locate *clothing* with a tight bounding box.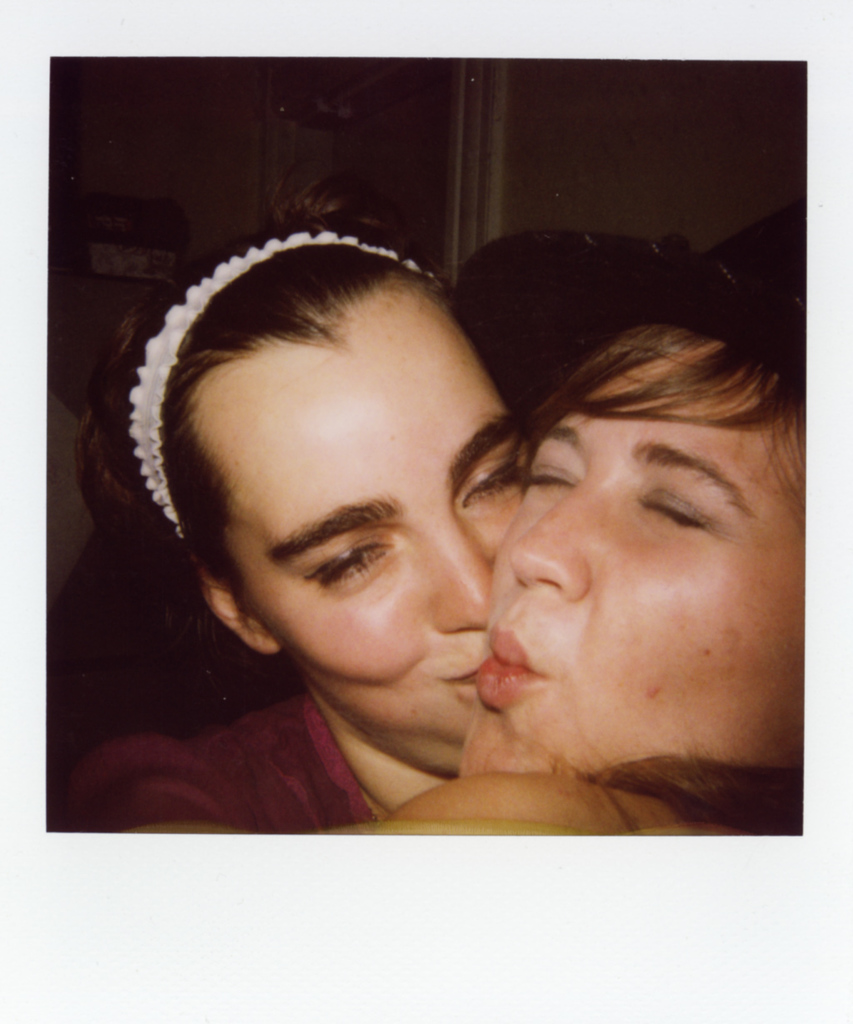
[89, 689, 362, 838].
